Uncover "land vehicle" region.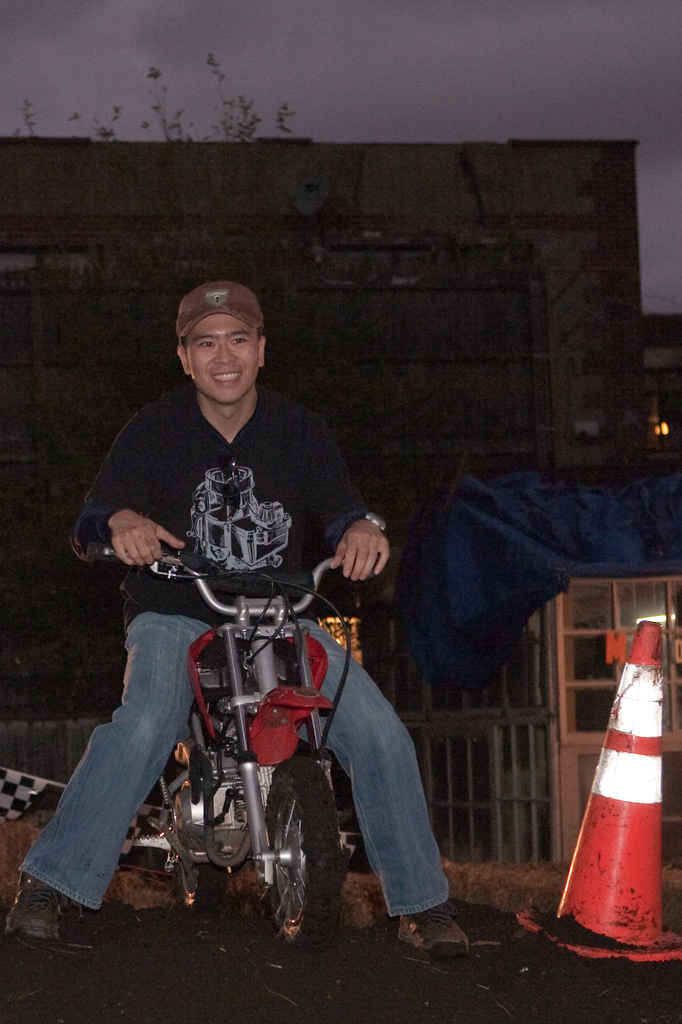
Uncovered: bbox=(80, 545, 372, 946).
